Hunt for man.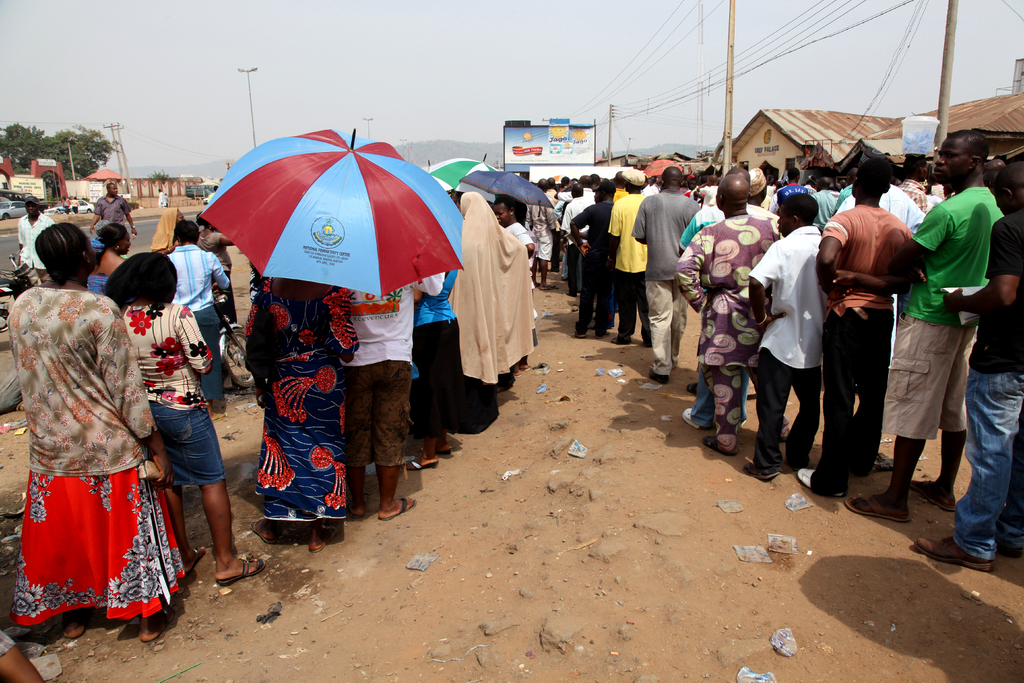
Hunted down at 844,130,1004,525.
